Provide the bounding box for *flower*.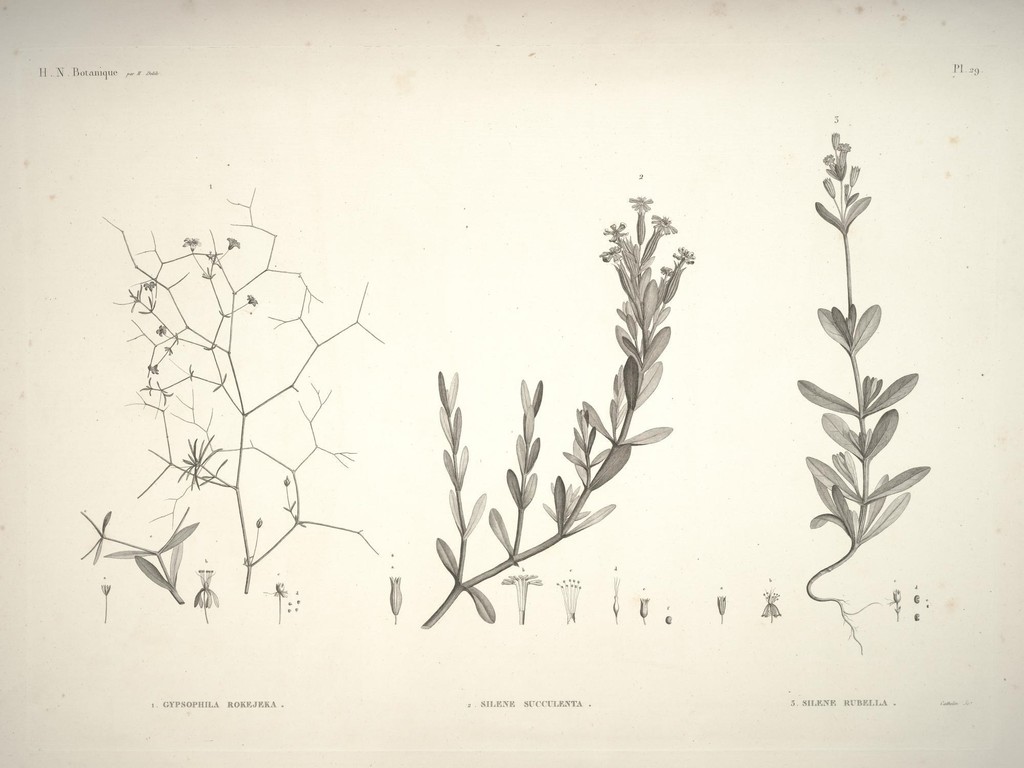
Rect(822, 152, 835, 175).
